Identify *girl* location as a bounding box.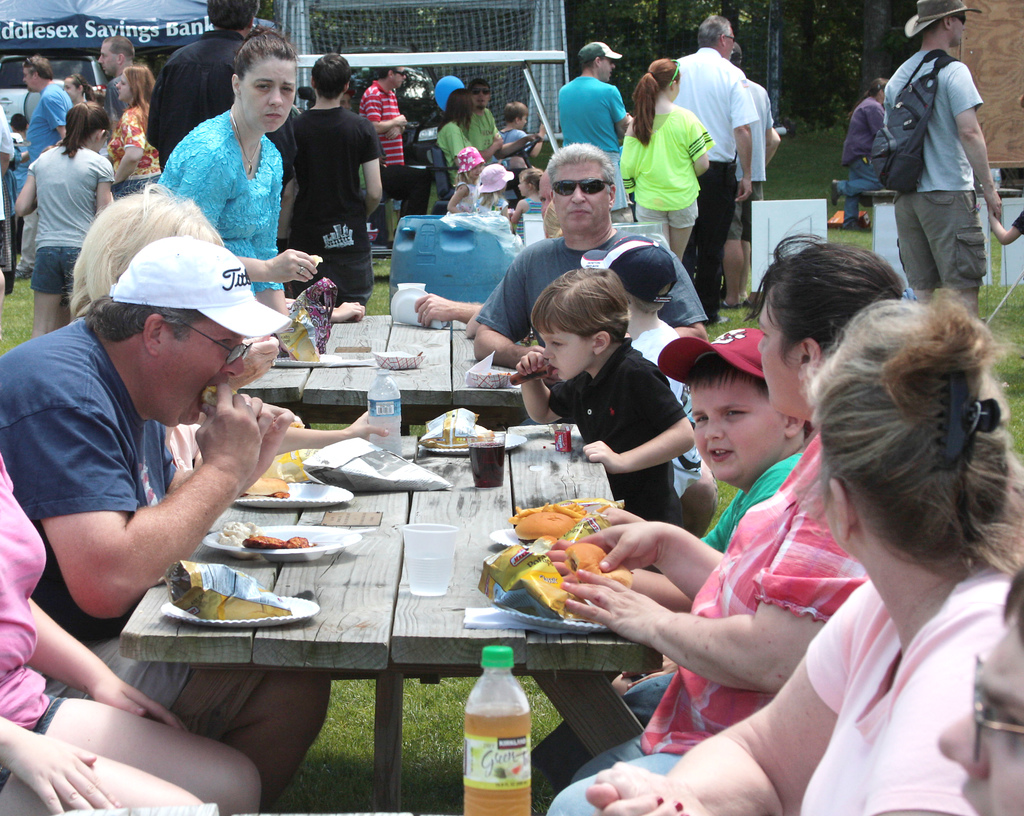
crop(14, 100, 114, 336).
